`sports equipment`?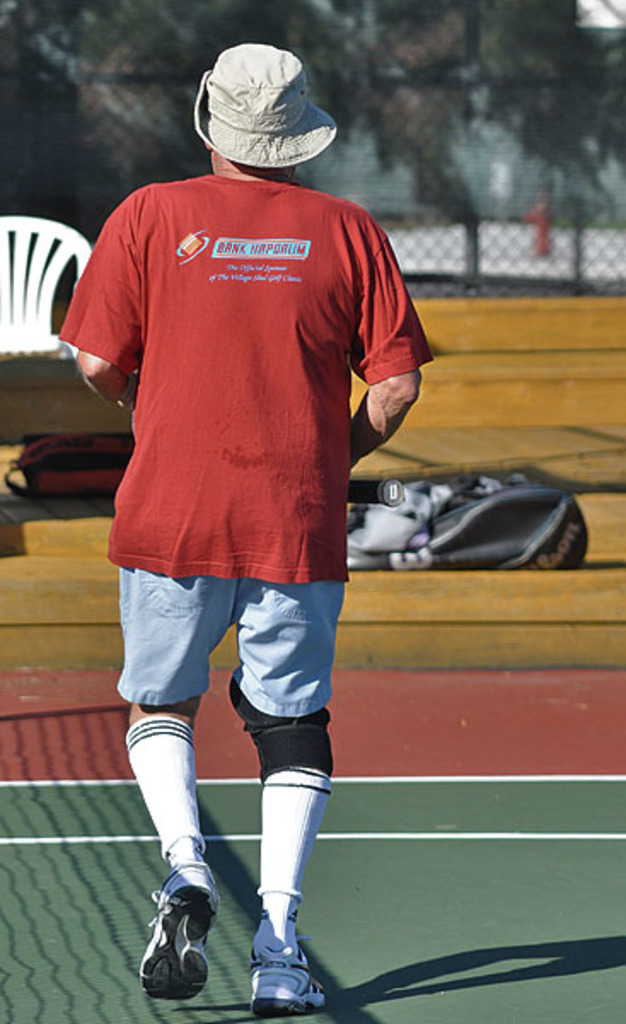
bbox=[136, 858, 212, 1009]
